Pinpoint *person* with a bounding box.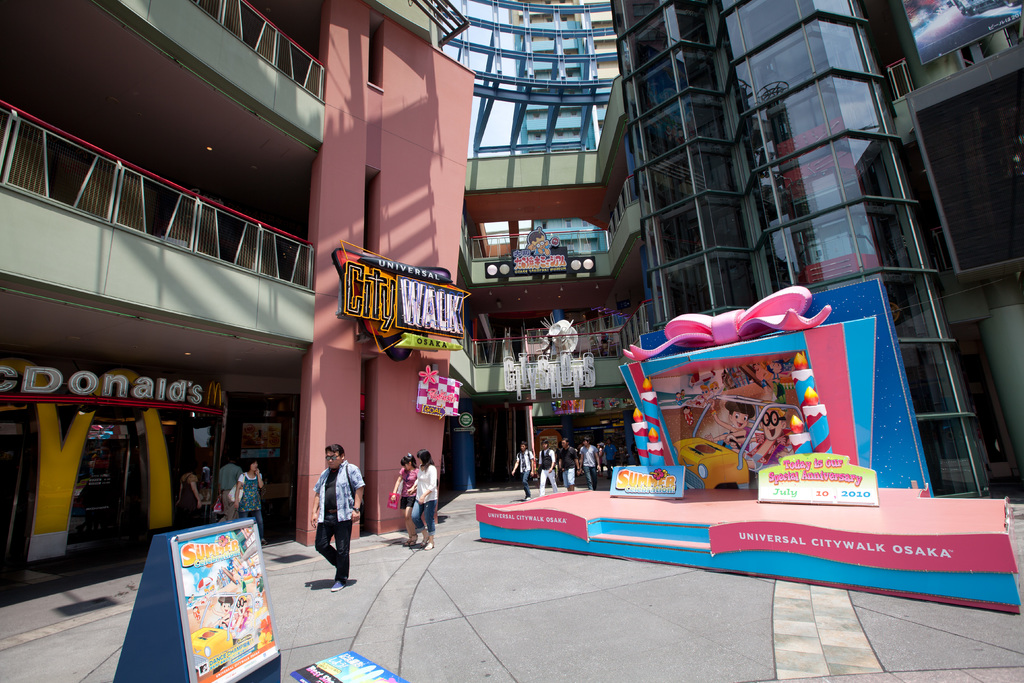
select_region(172, 467, 202, 527).
